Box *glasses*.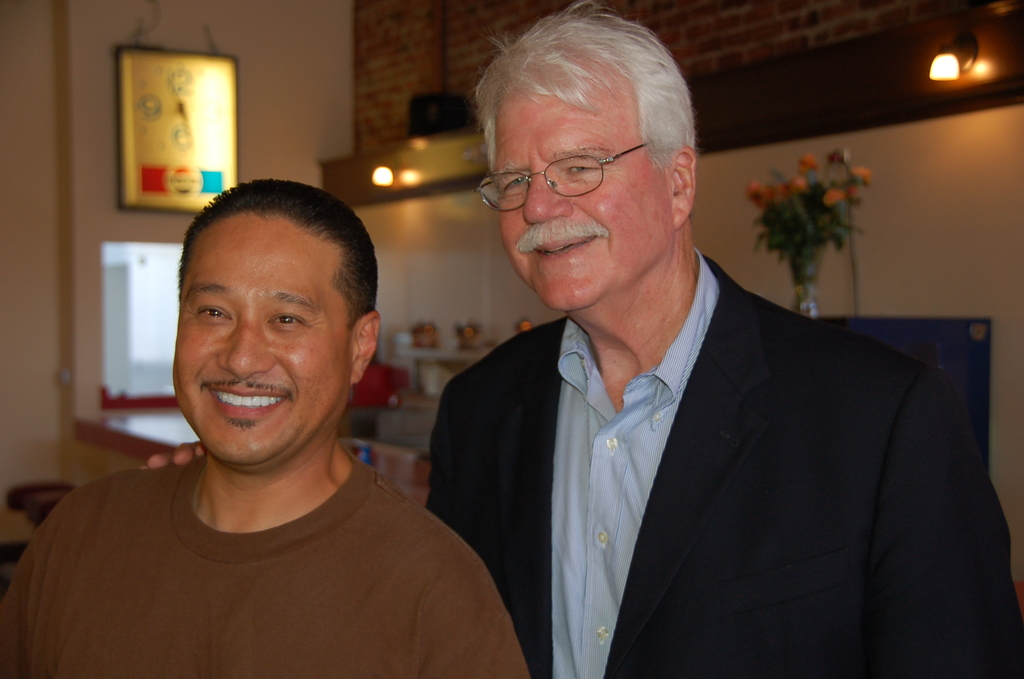
rect(467, 136, 653, 215).
